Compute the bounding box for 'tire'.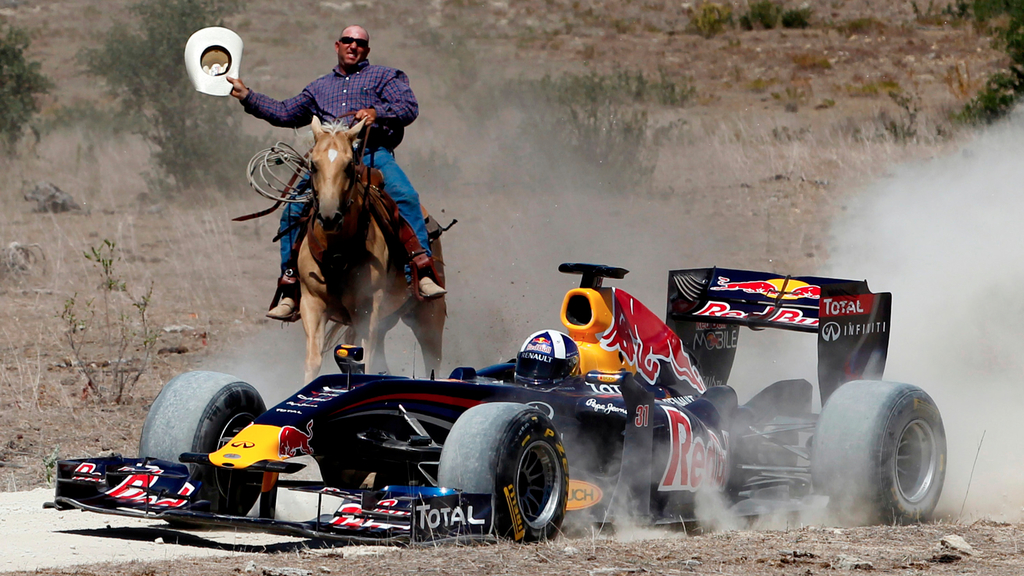
bbox=(140, 369, 268, 527).
